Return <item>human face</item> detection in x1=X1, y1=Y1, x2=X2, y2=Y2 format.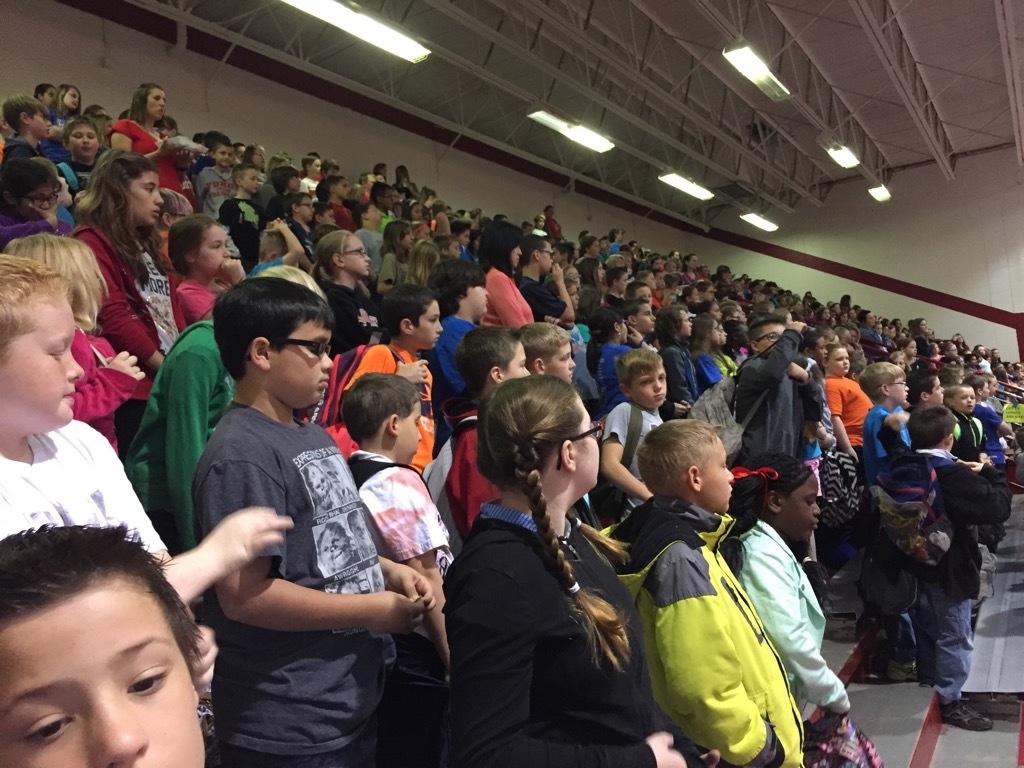
x1=400, y1=401, x2=423, y2=464.
